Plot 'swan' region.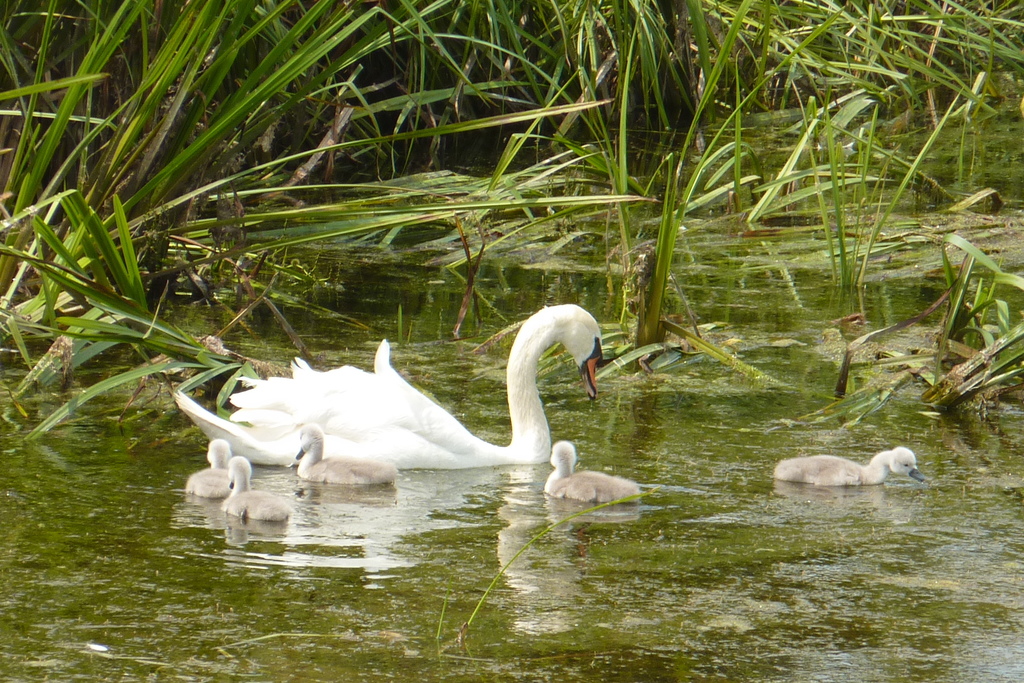
Plotted at 294 419 404 492.
